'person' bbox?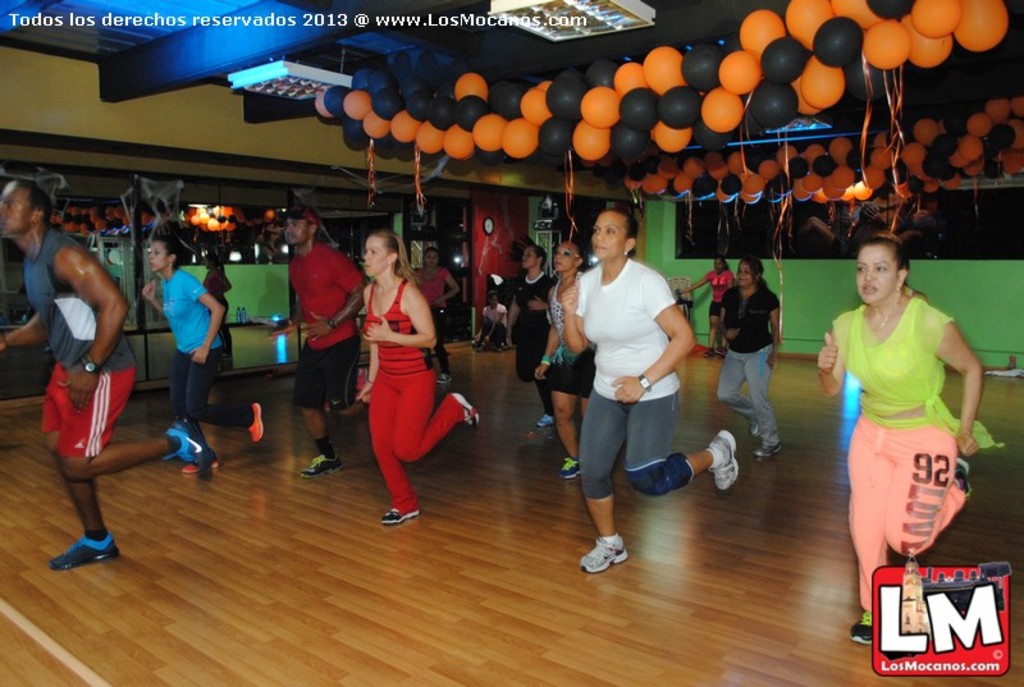
561:203:737:576
